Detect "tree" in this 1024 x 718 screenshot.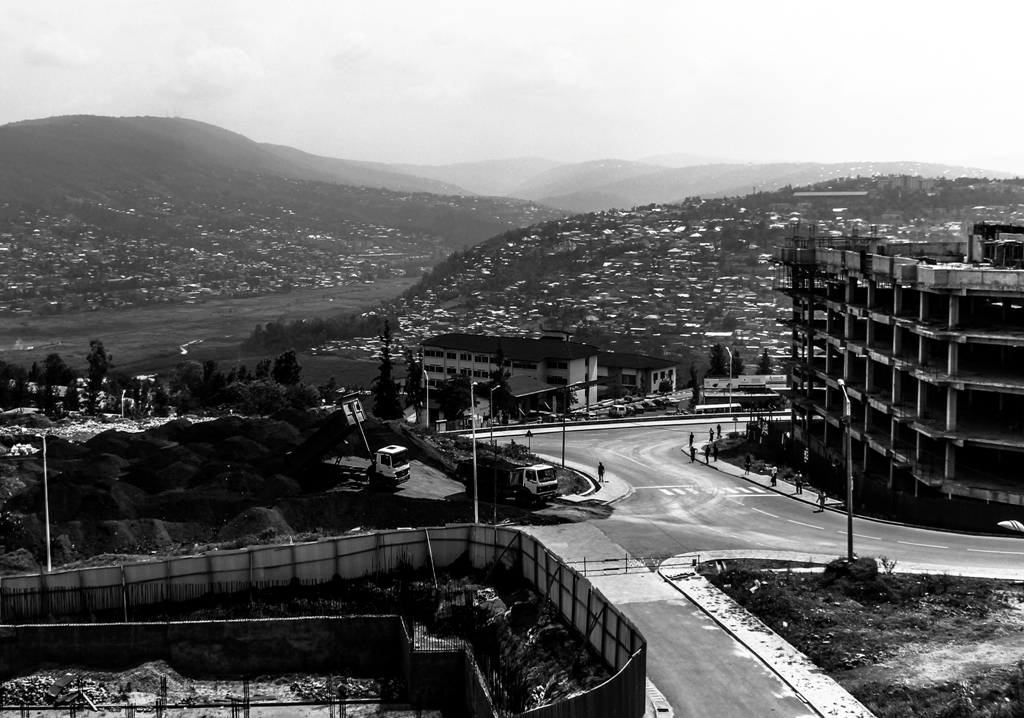
Detection: {"x1": 132, "y1": 377, "x2": 140, "y2": 418}.
